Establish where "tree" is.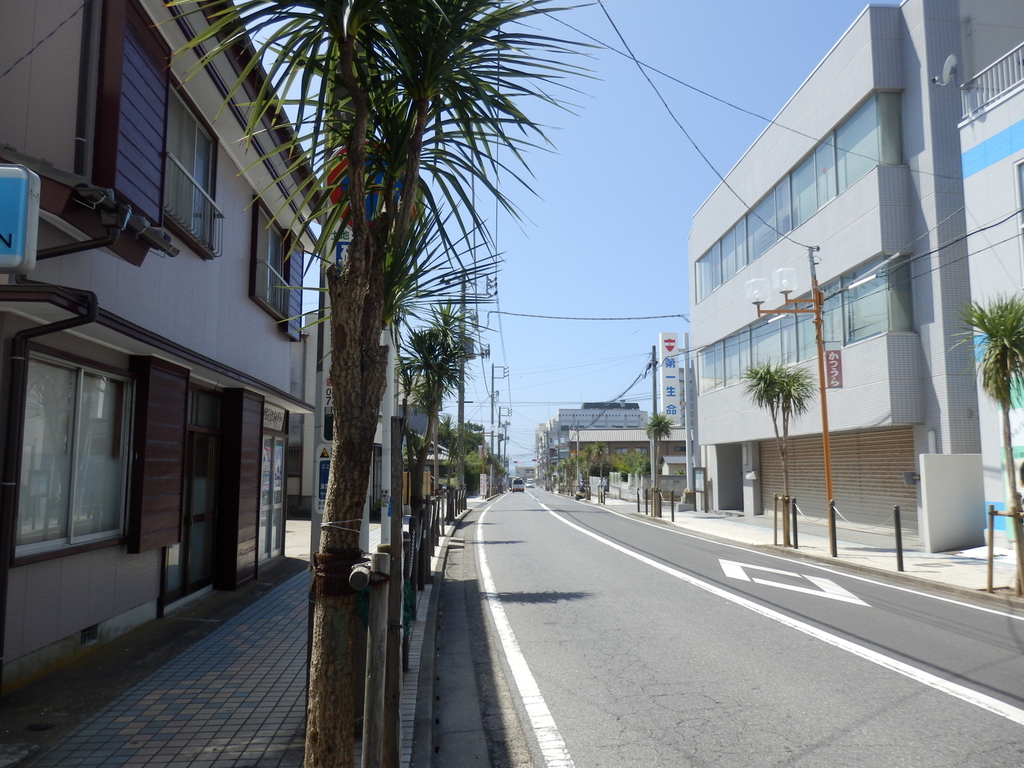
Established at (x1=737, y1=361, x2=812, y2=545).
